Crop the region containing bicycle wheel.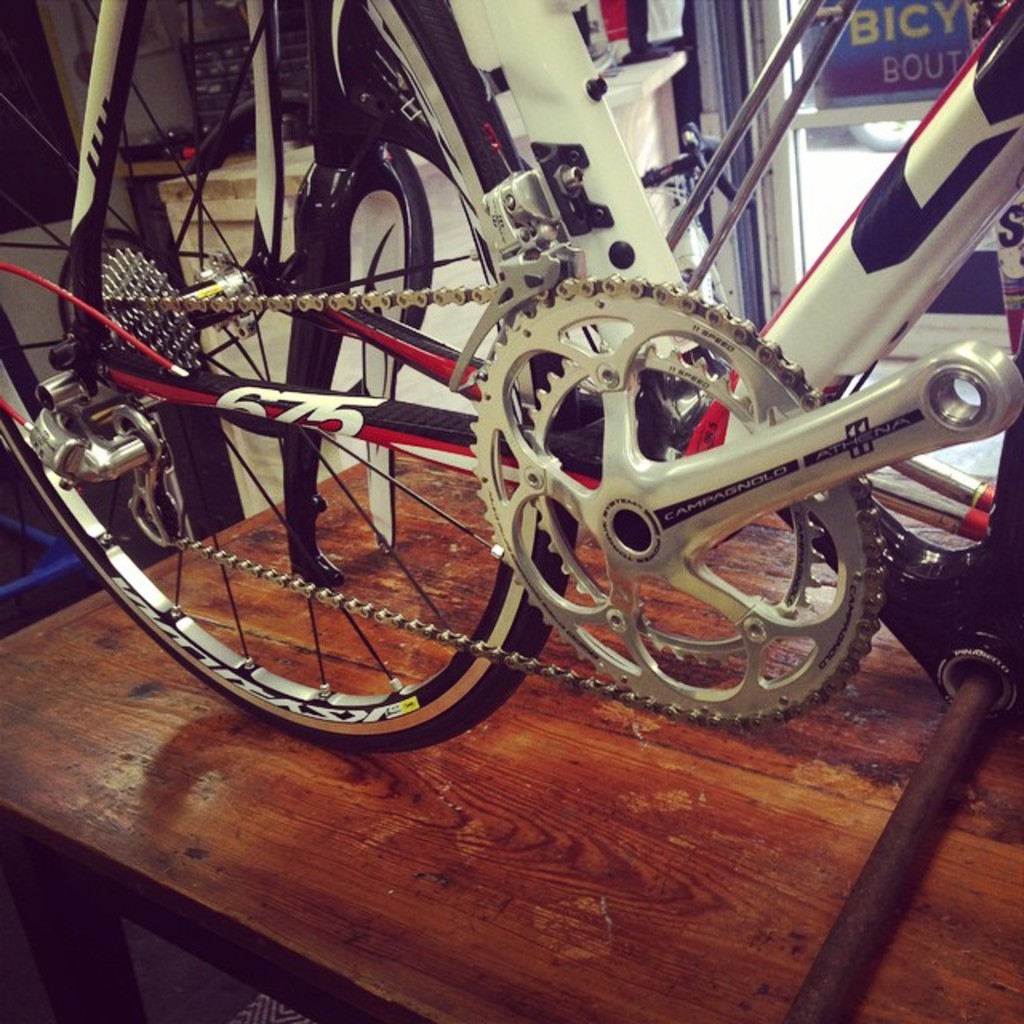
Crop region: {"x1": 173, "y1": 256, "x2": 760, "y2": 739}.
